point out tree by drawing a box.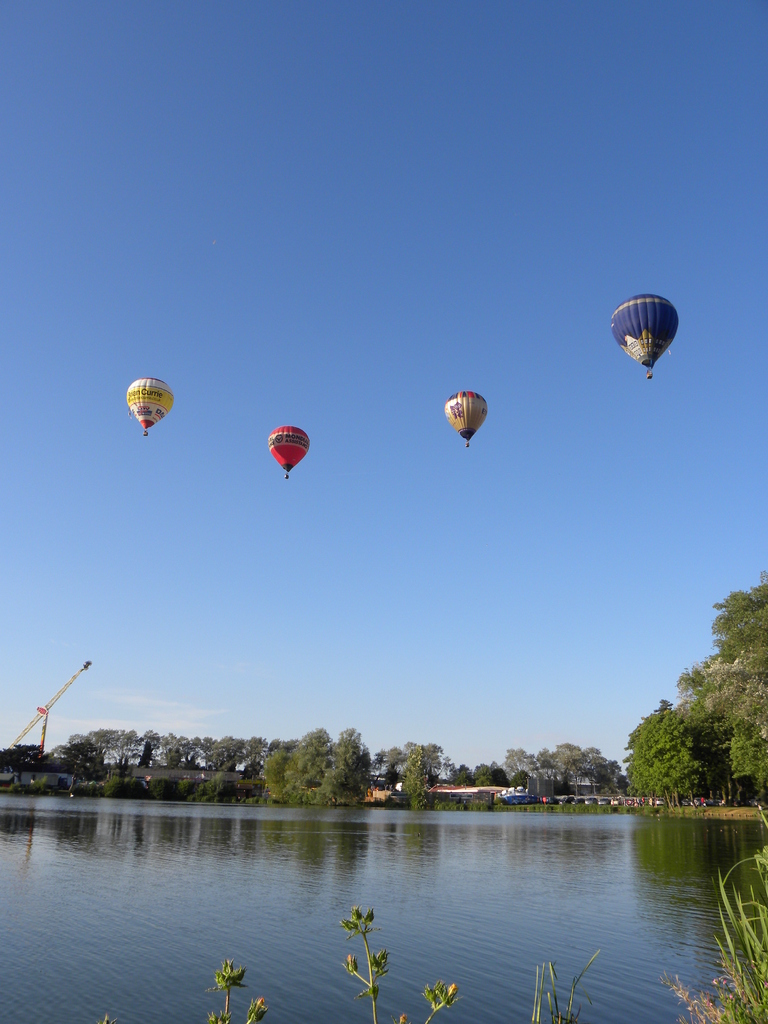
<box>475,743,627,796</box>.
